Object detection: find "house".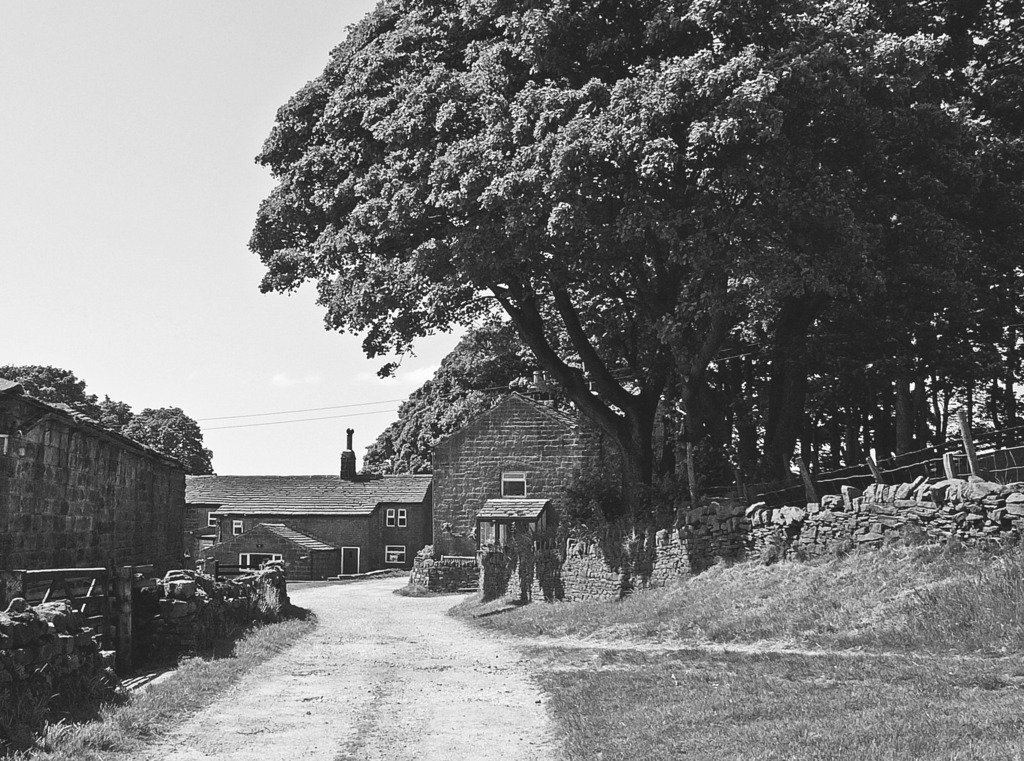
[x1=426, y1=389, x2=700, y2=582].
